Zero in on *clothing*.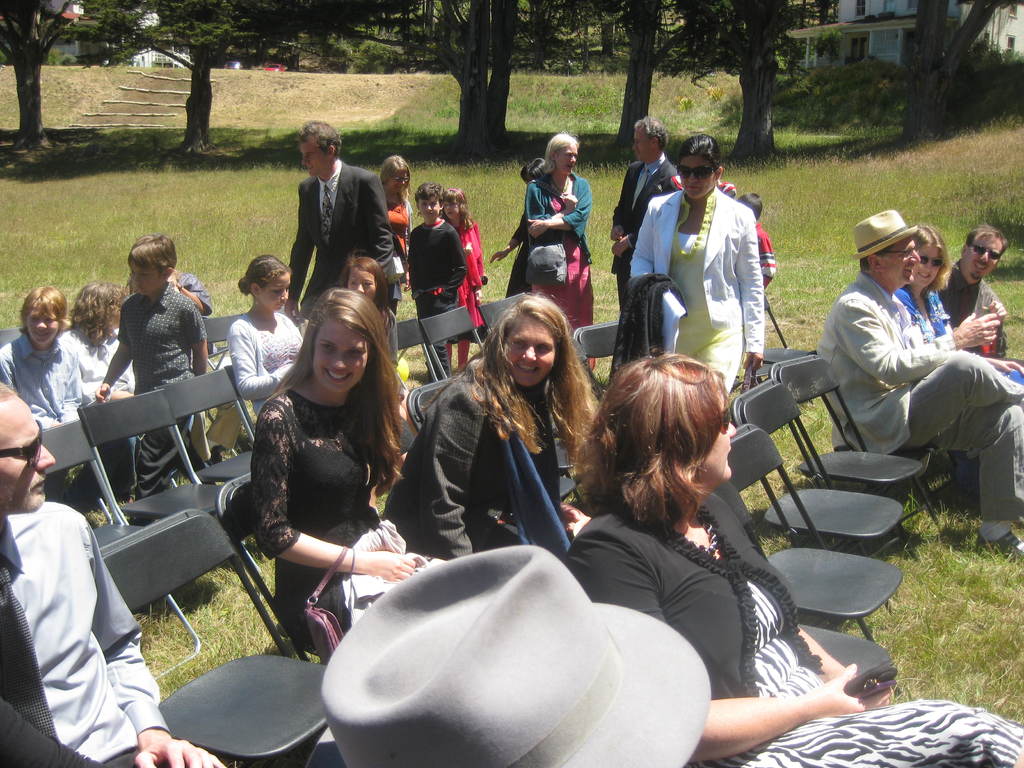
Zeroed in: box=[225, 308, 310, 421].
